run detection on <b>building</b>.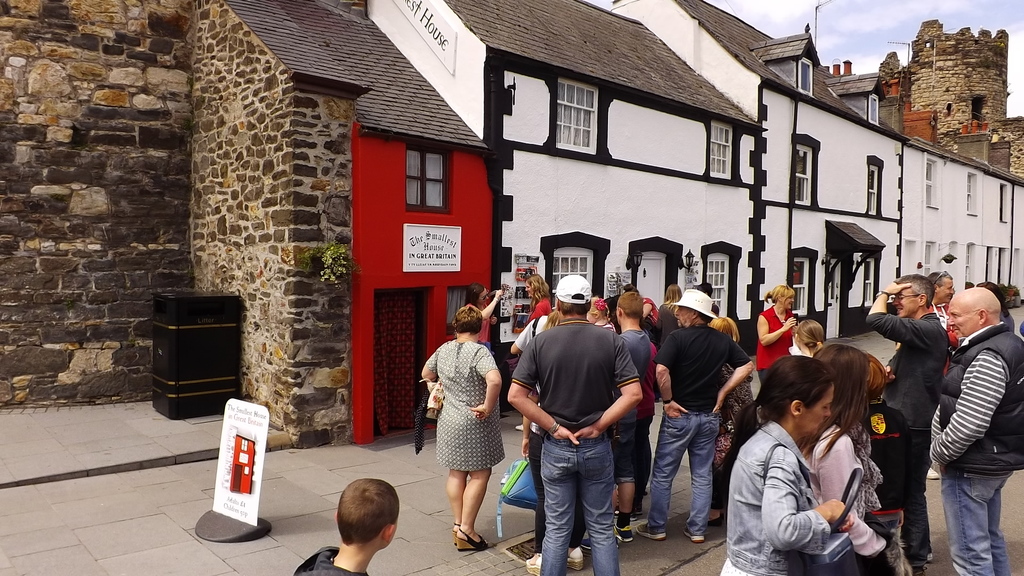
Result: [left=0, top=0, right=1023, bottom=457].
